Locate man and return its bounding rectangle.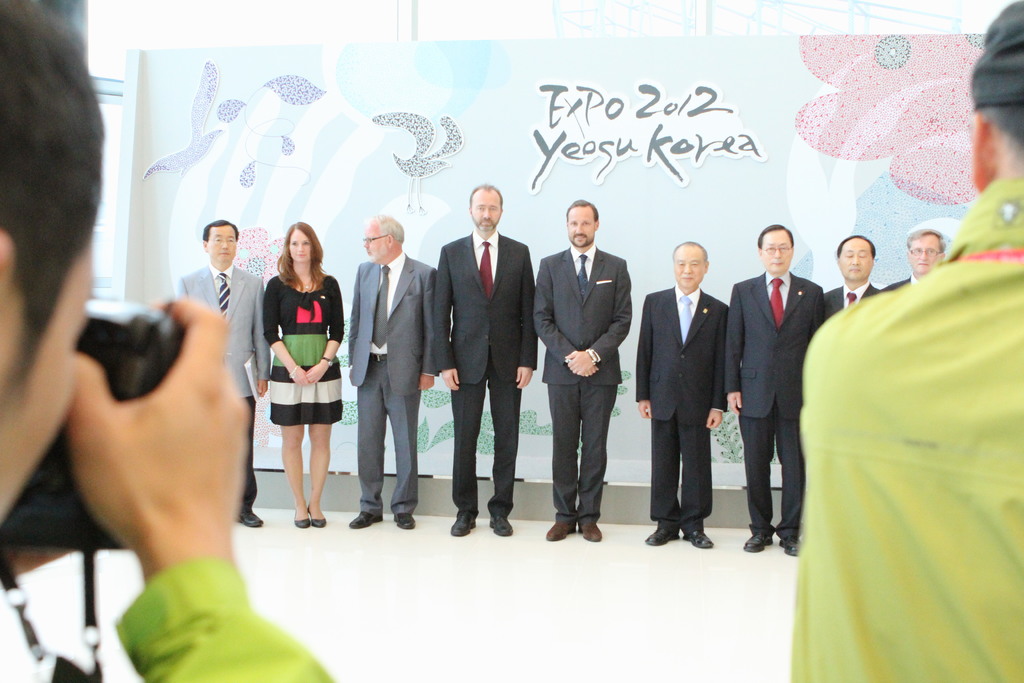
detection(346, 214, 437, 528).
